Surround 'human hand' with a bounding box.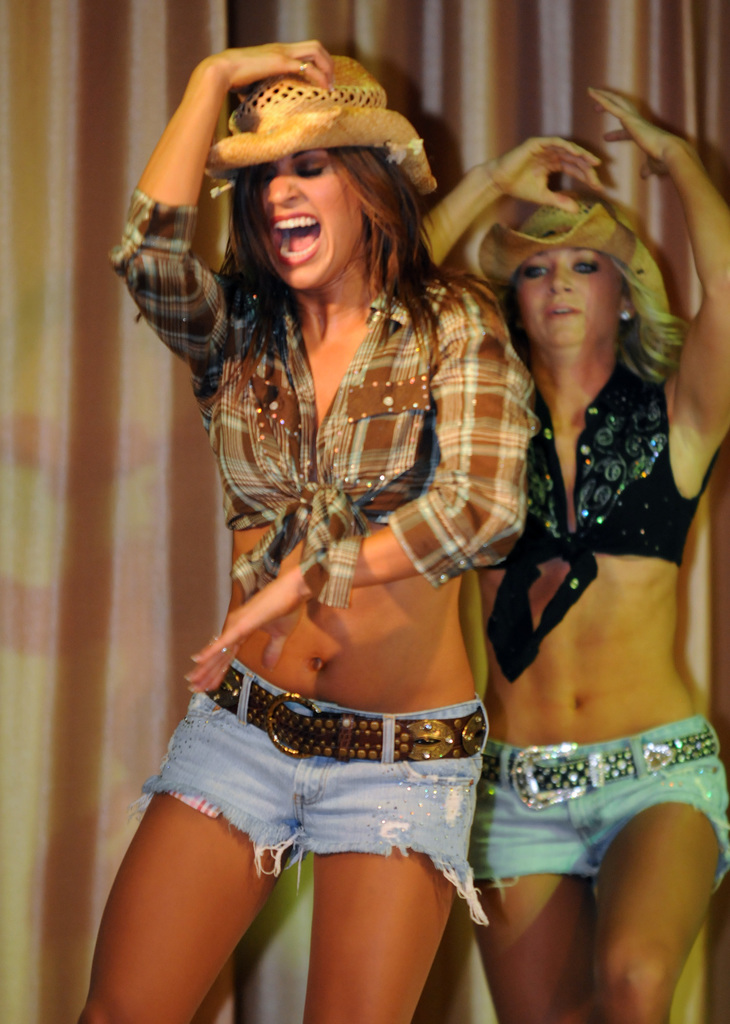
583/71/720/267.
